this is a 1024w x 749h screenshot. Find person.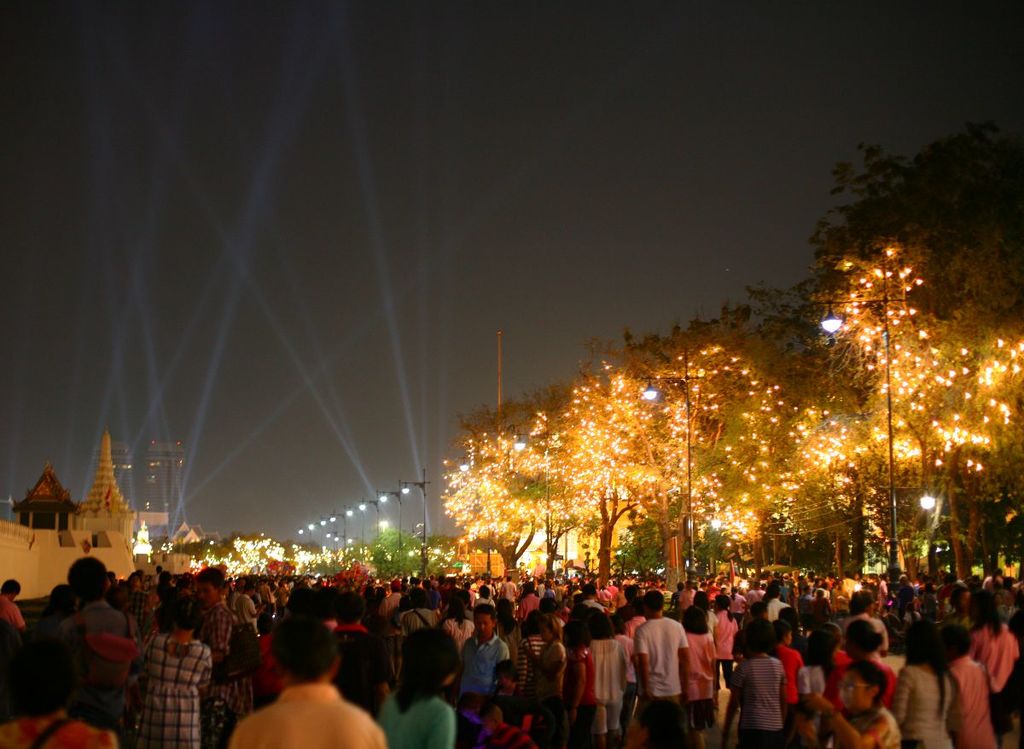
Bounding box: <region>804, 659, 903, 748</region>.
